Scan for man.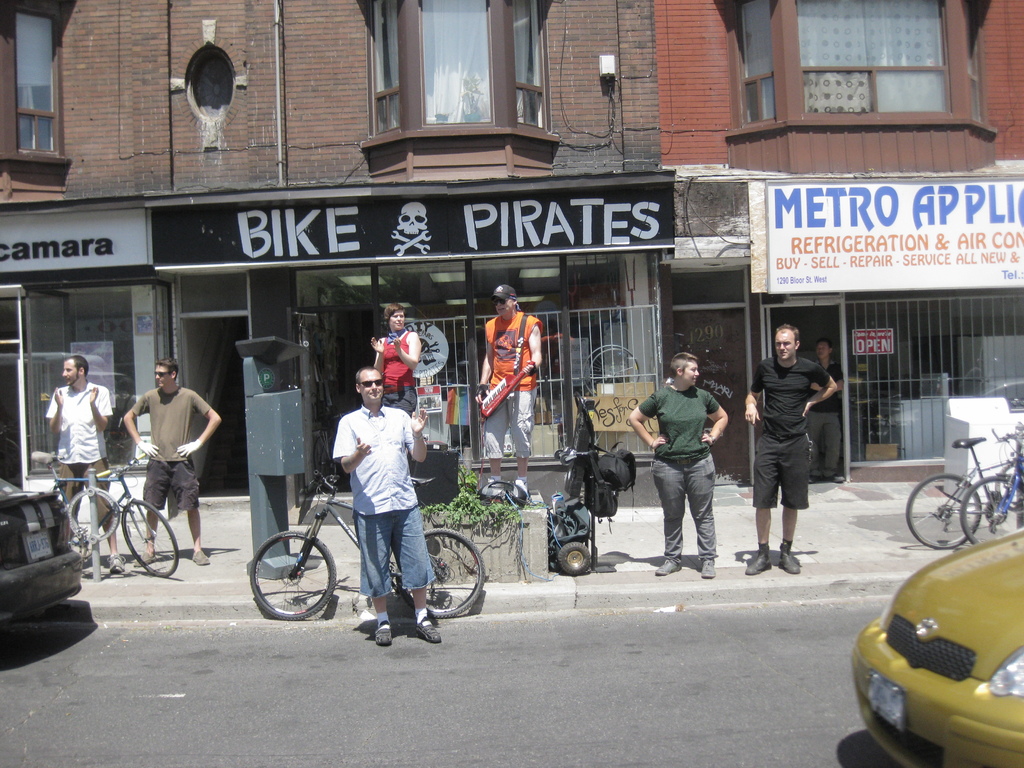
Scan result: 41:356:118:576.
